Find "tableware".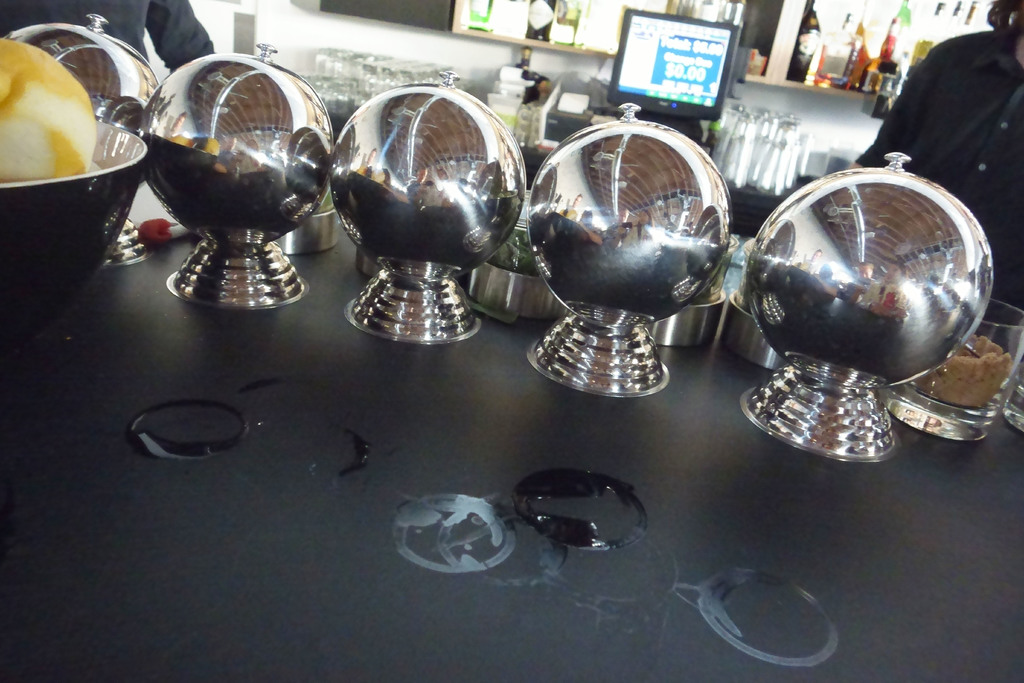
bbox=[467, 193, 566, 315].
